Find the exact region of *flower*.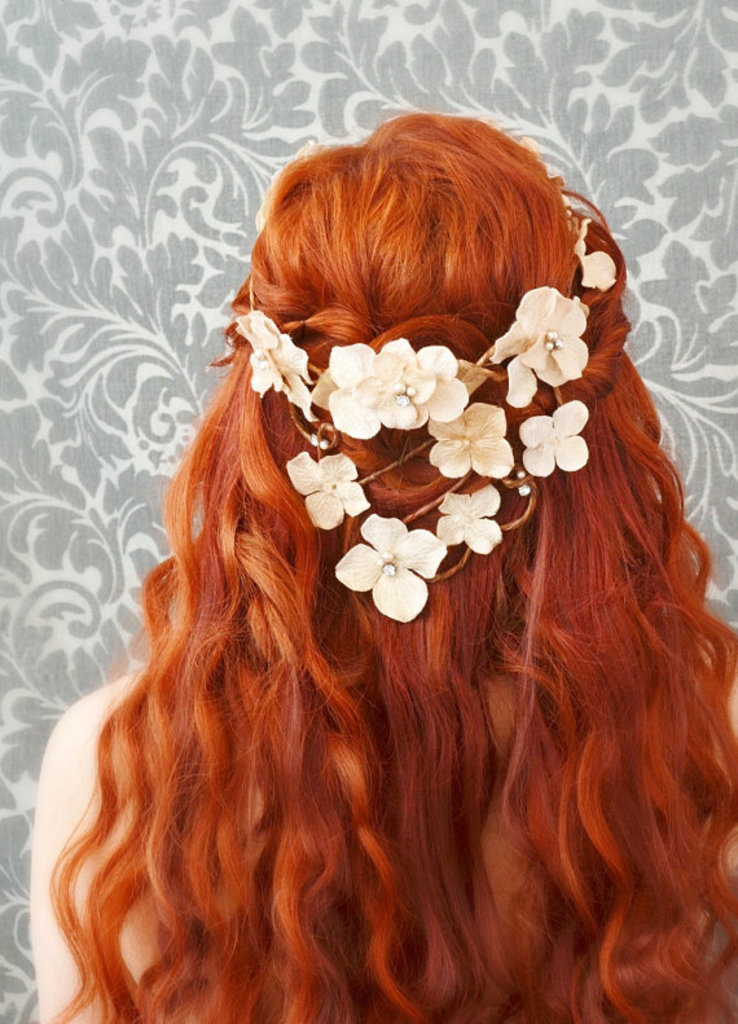
Exact region: 413/337/469/435.
